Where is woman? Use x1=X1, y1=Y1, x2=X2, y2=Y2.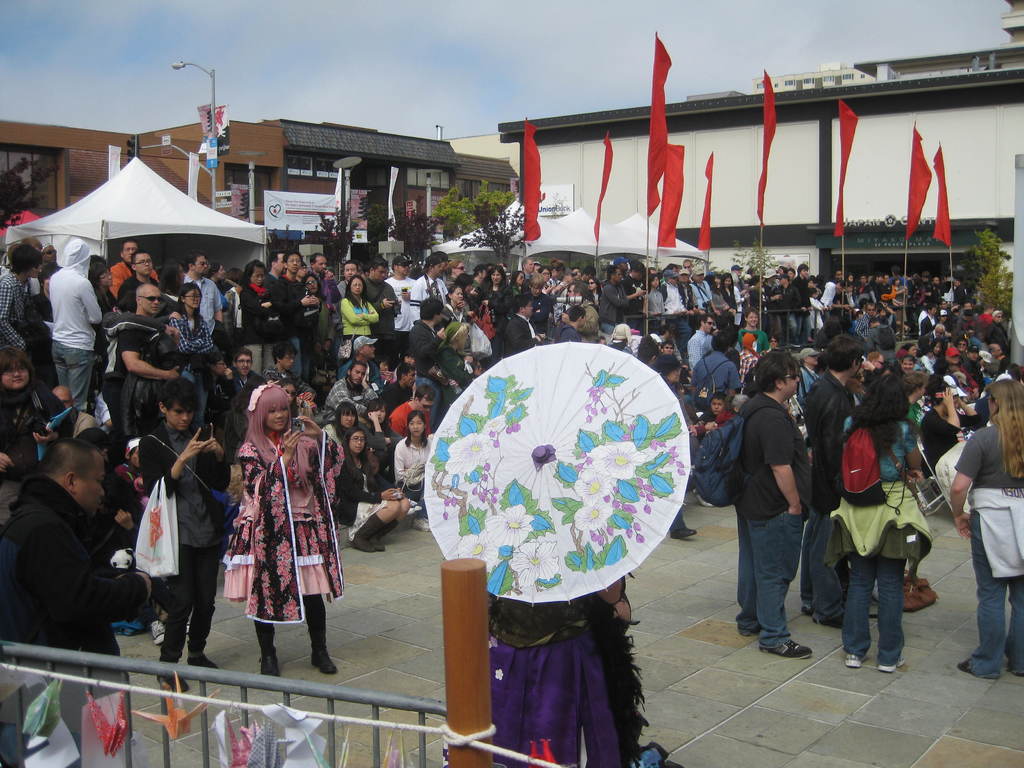
x1=737, y1=310, x2=767, y2=352.
